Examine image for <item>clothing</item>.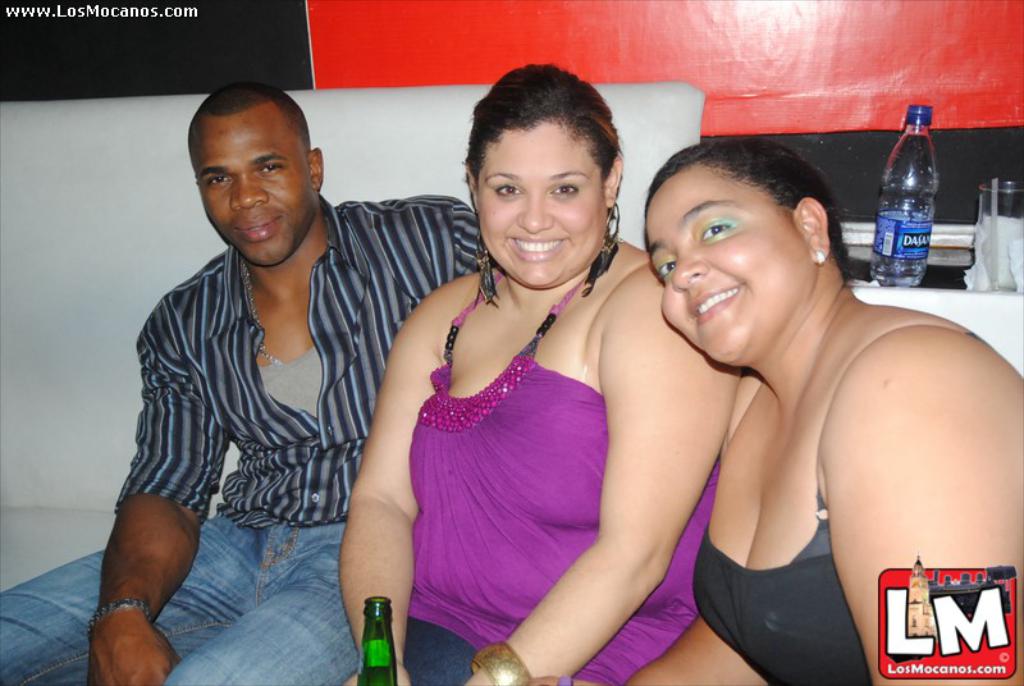
Examination result: rect(690, 329, 1023, 685).
